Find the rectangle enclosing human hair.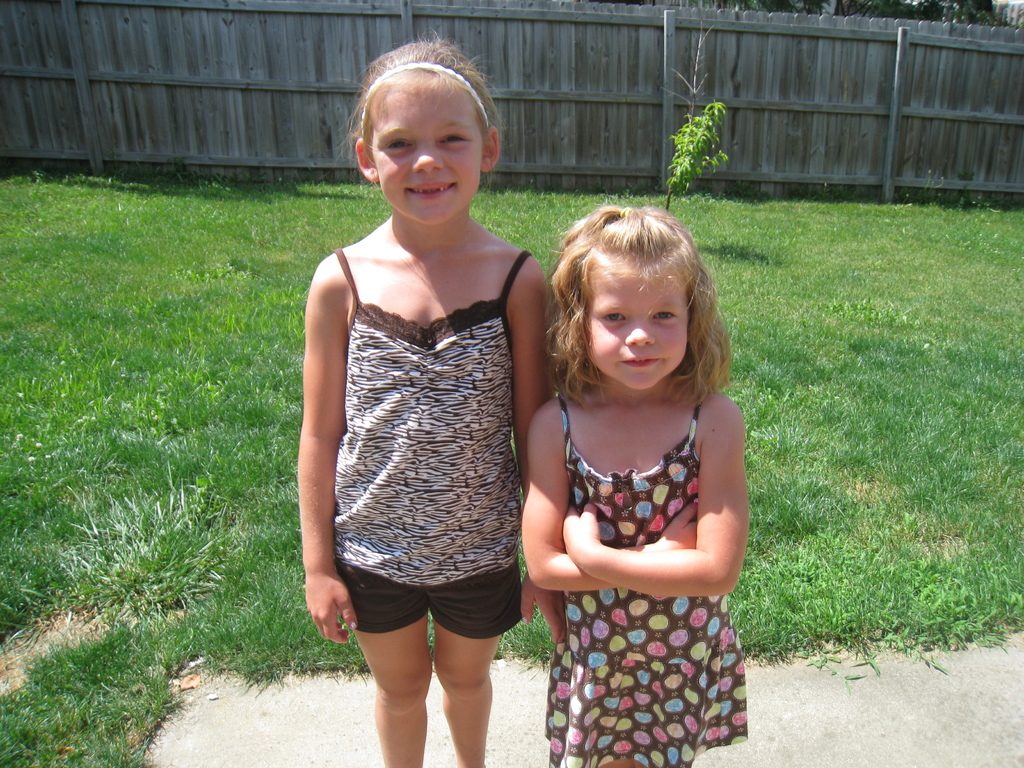
rect(545, 198, 704, 428).
